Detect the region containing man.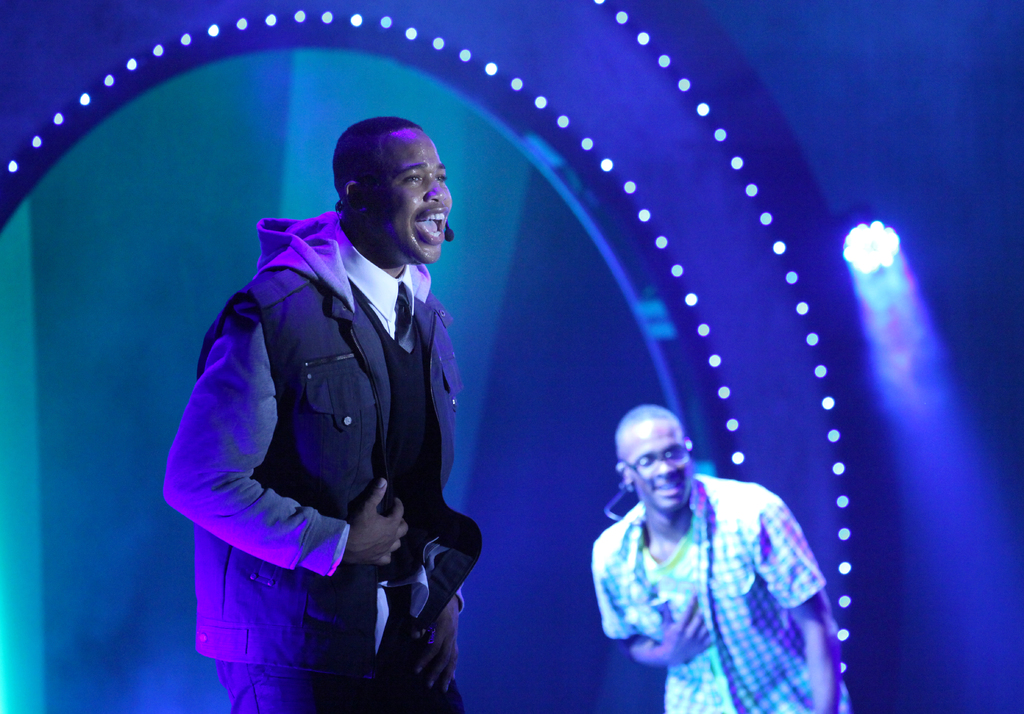
locate(174, 108, 485, 696).
